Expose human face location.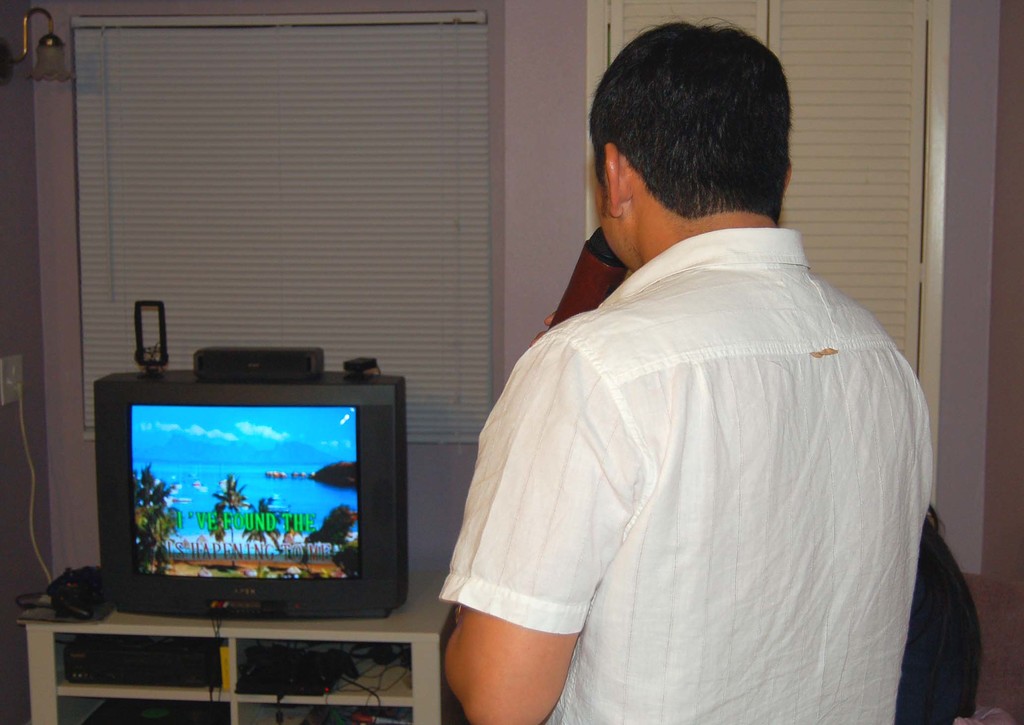
Exposed at [598,167,619,263].
